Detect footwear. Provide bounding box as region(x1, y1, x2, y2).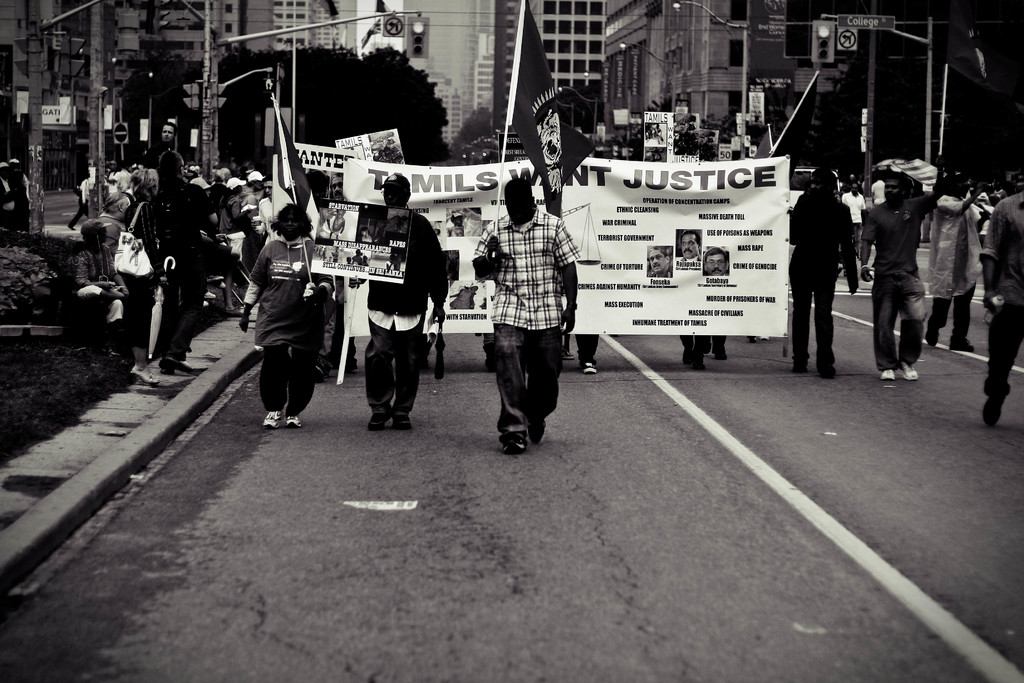
region(758, 331, 774, 343).
